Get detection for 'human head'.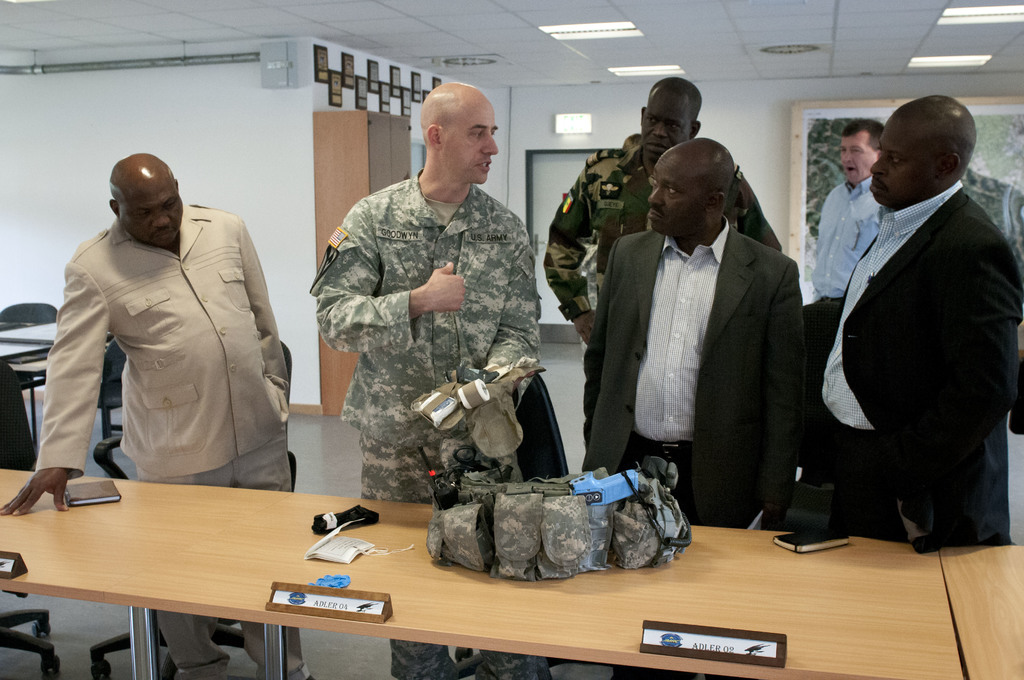
Detection: l=109, t=148, r=184, b=253.
